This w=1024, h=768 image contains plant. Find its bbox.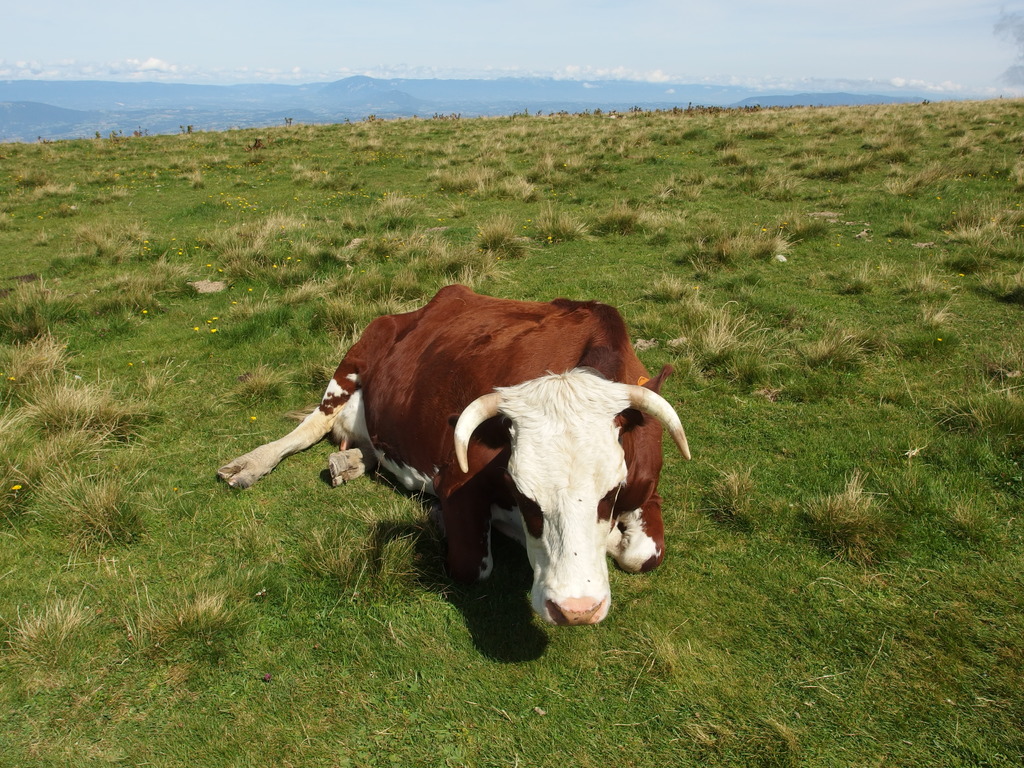
(x1=799, y1=467, x2=898, y2=538).
